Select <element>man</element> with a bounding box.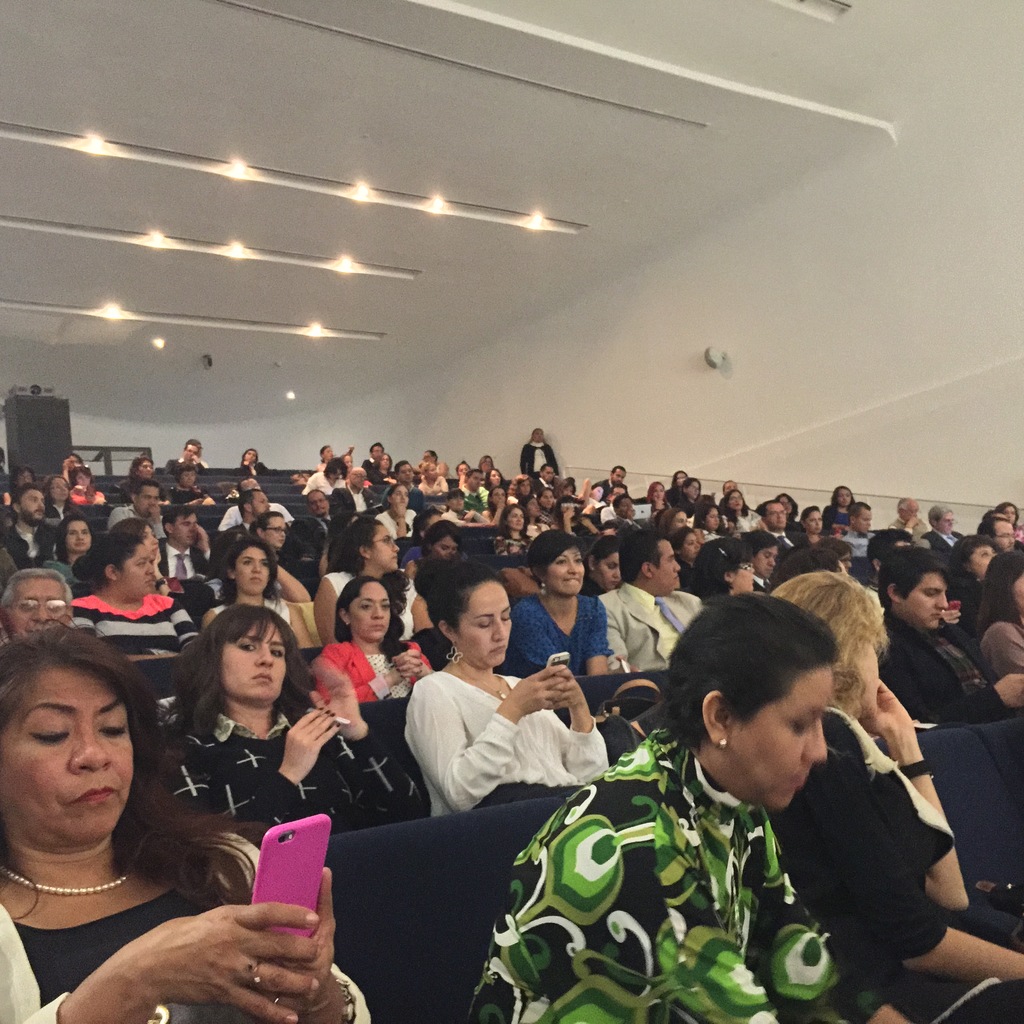
BBox(921, 506, 963, 552).
